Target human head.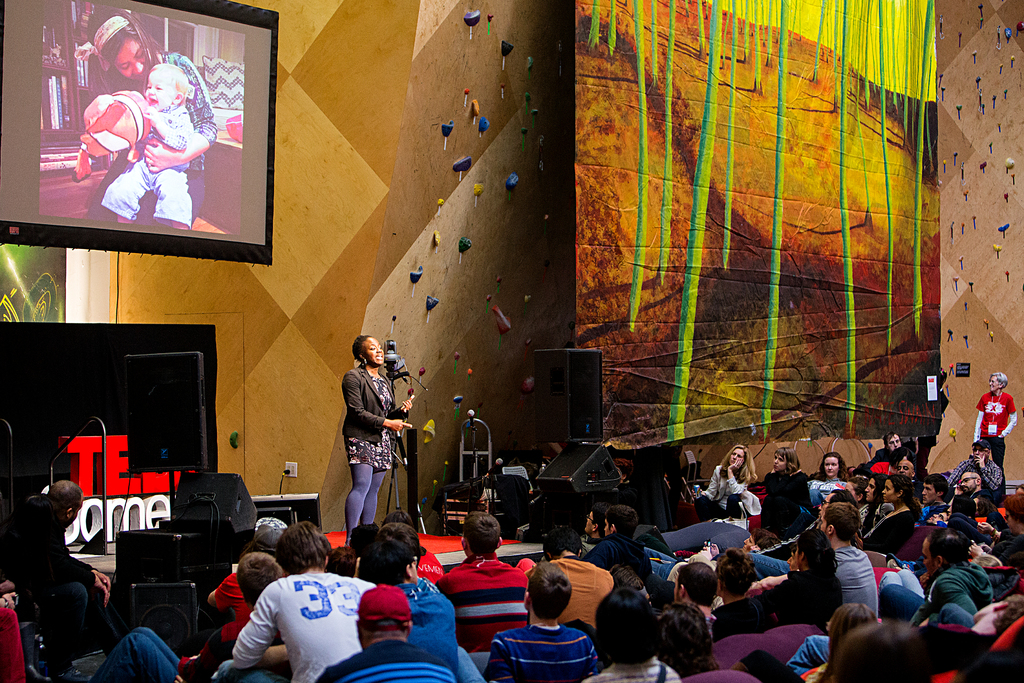
Target region: region(664, 599, 716, 673).
